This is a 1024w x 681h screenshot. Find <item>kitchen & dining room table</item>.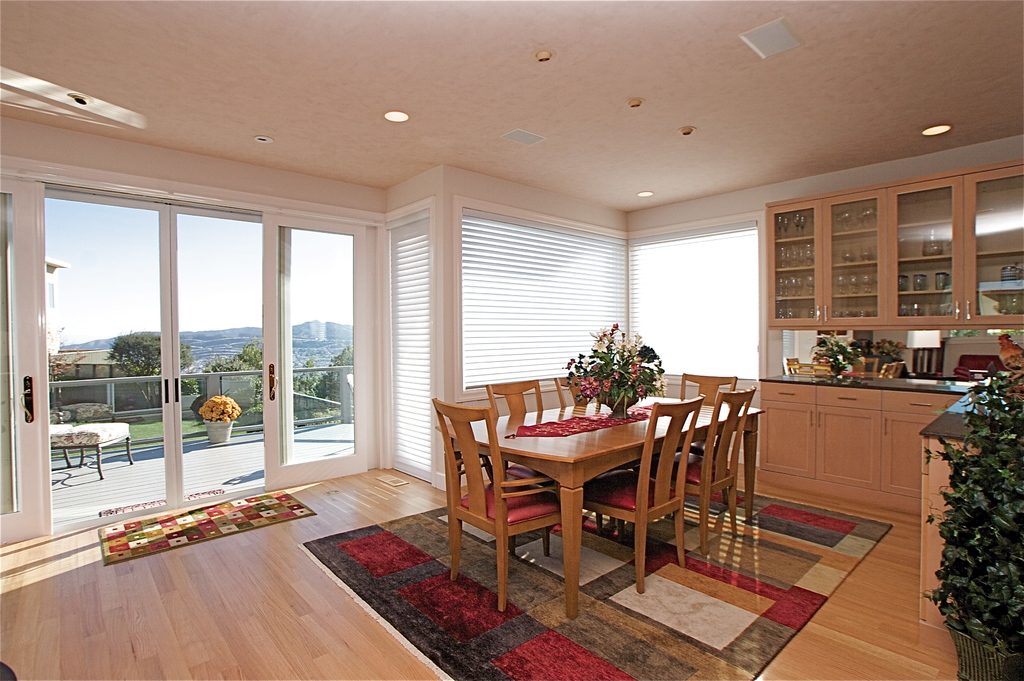
Bounding box: left=432, top=369, right=724, bottom=613.
